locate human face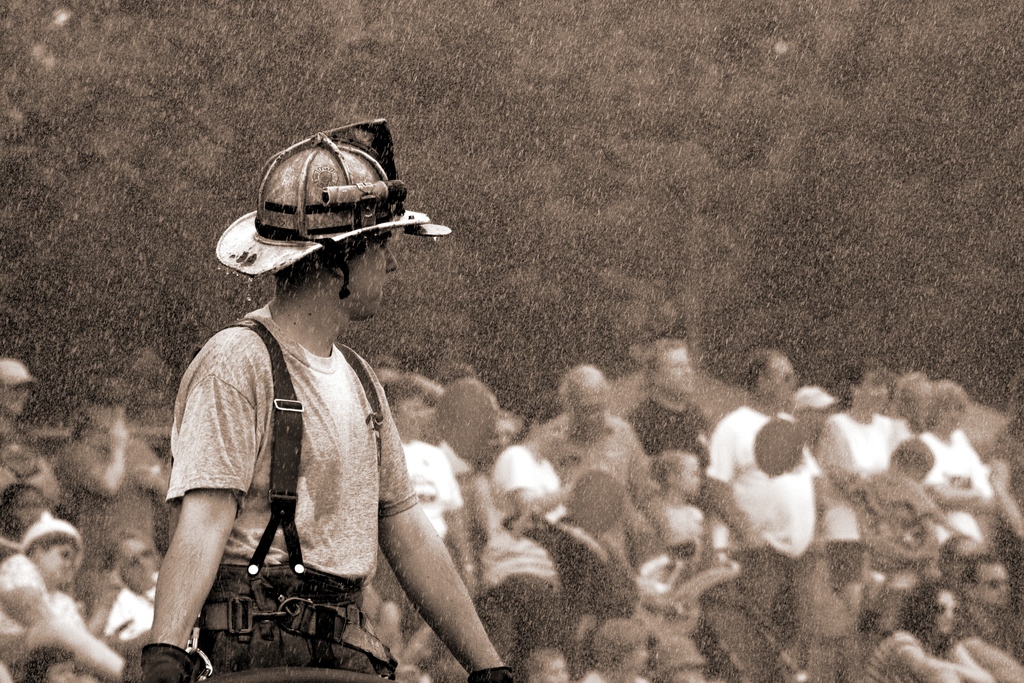
Rect(953, 543, 977, 578)
